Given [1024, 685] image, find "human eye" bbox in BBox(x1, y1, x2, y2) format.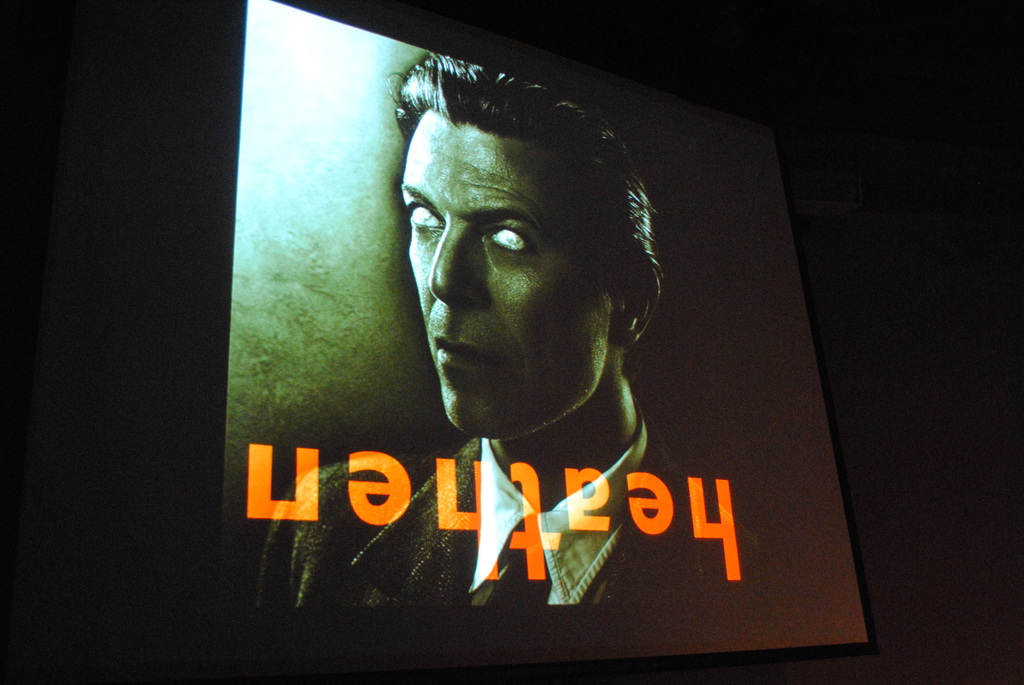
BBox(486, 221, 530, 253).
